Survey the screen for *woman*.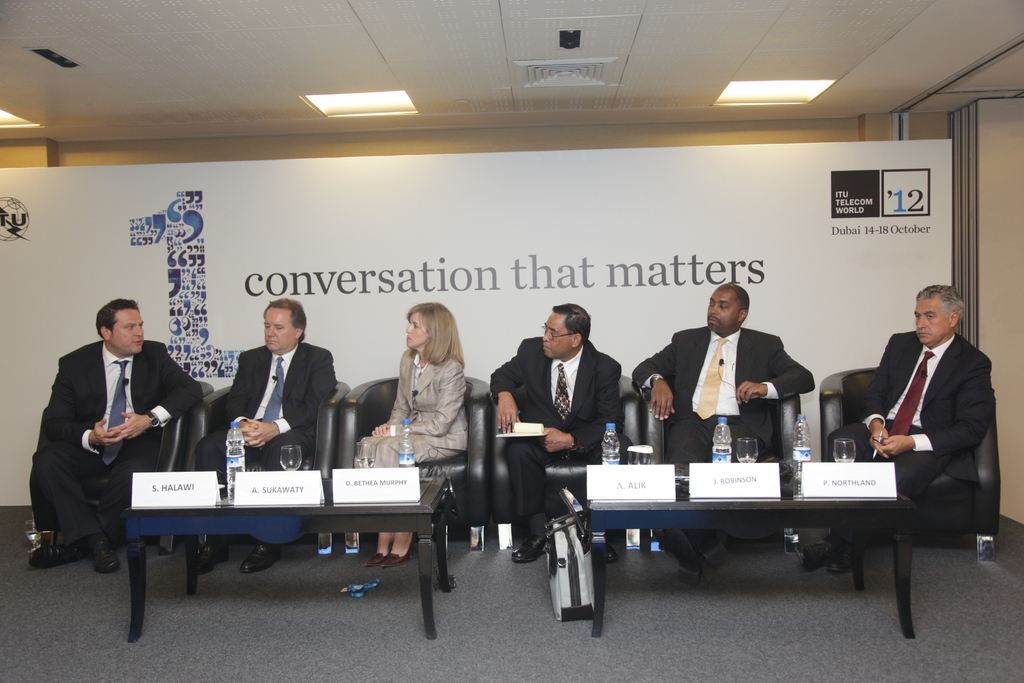
Survey found: [359,293,467,578].
